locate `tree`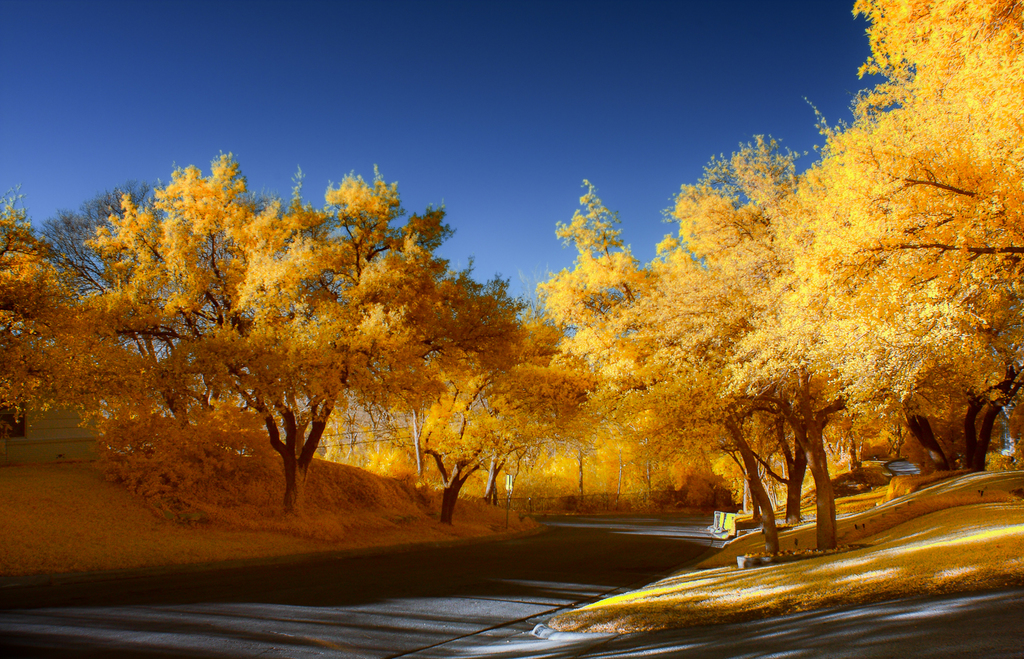
303, 377, 386, 469
